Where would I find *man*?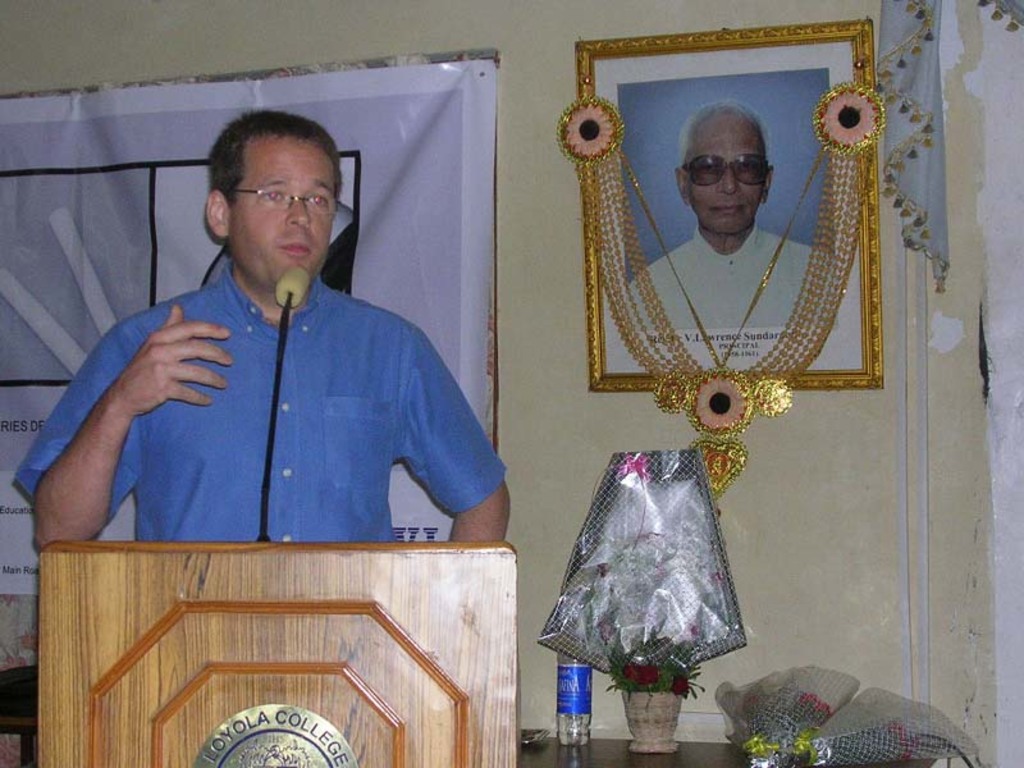
At {"left": 614, "top": 102, "right": 841, "bottom": 329}.
